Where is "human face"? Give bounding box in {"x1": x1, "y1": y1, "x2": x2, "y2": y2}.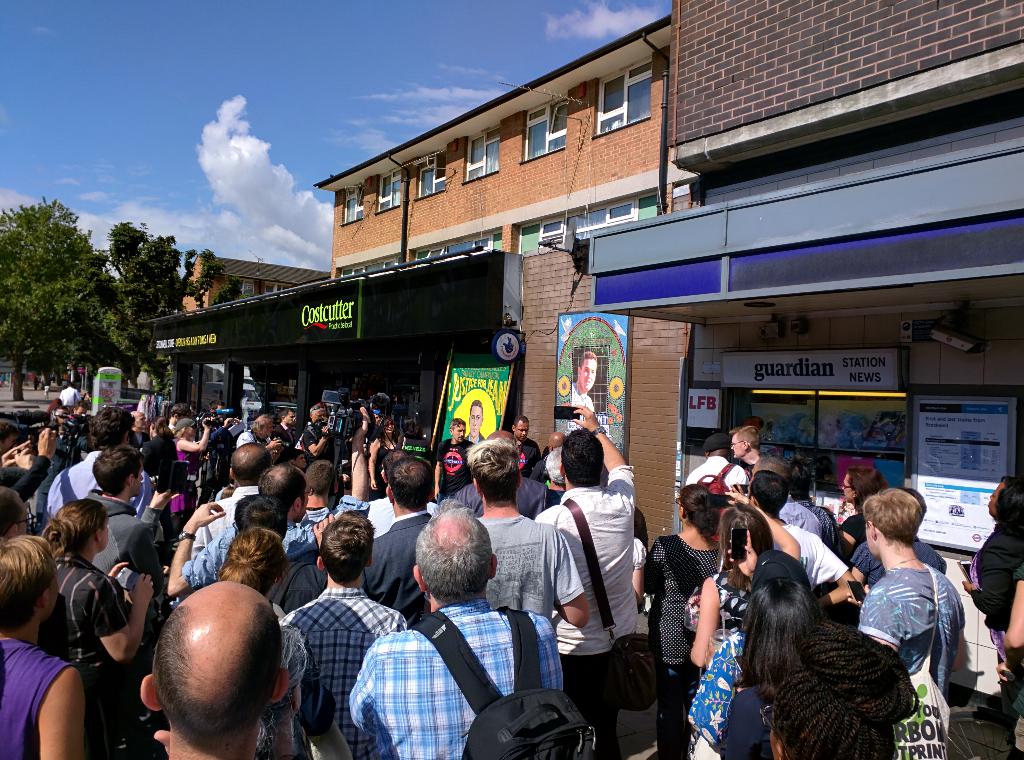
{"x1": 986, "y1": 479, "x2": 1006, "y2": 517}.
